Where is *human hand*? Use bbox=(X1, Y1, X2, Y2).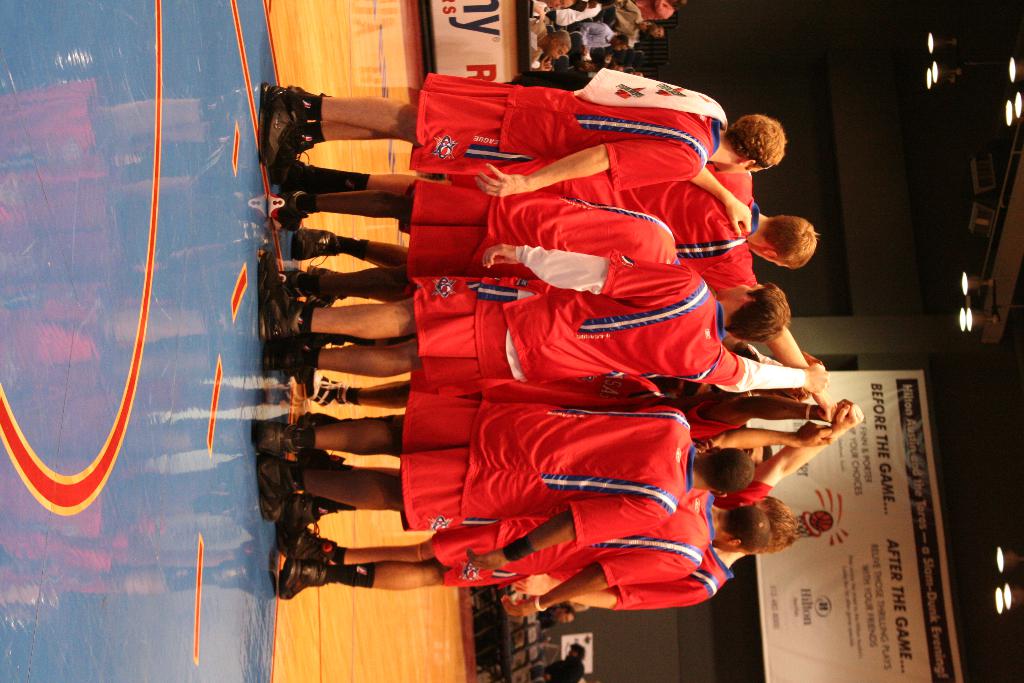
bbox=(466, 548, 513, 573).
